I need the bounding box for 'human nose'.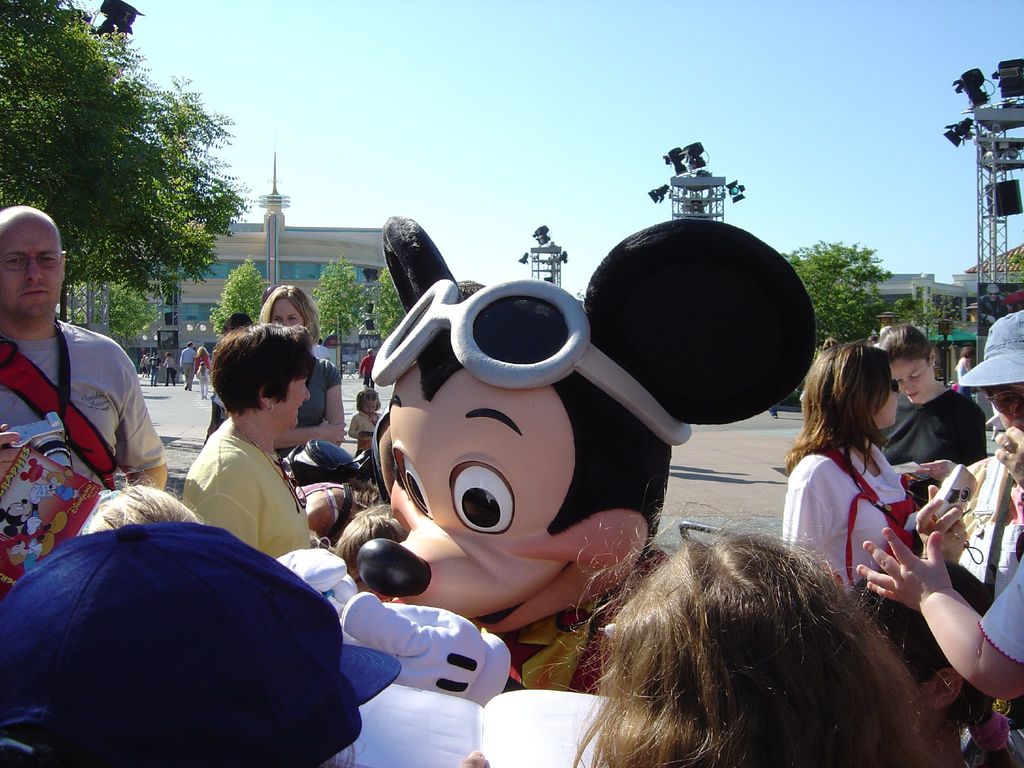
Here it is: rect(301, 389, 314, 402).
